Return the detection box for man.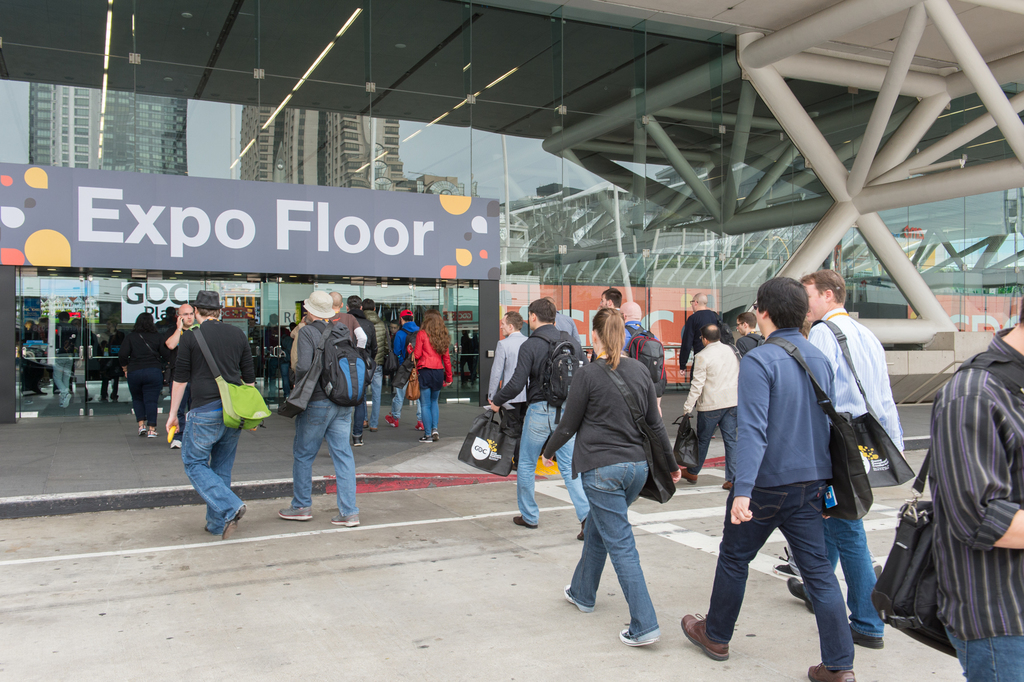
x1=484 y1=309 x2=529 y2=469.
